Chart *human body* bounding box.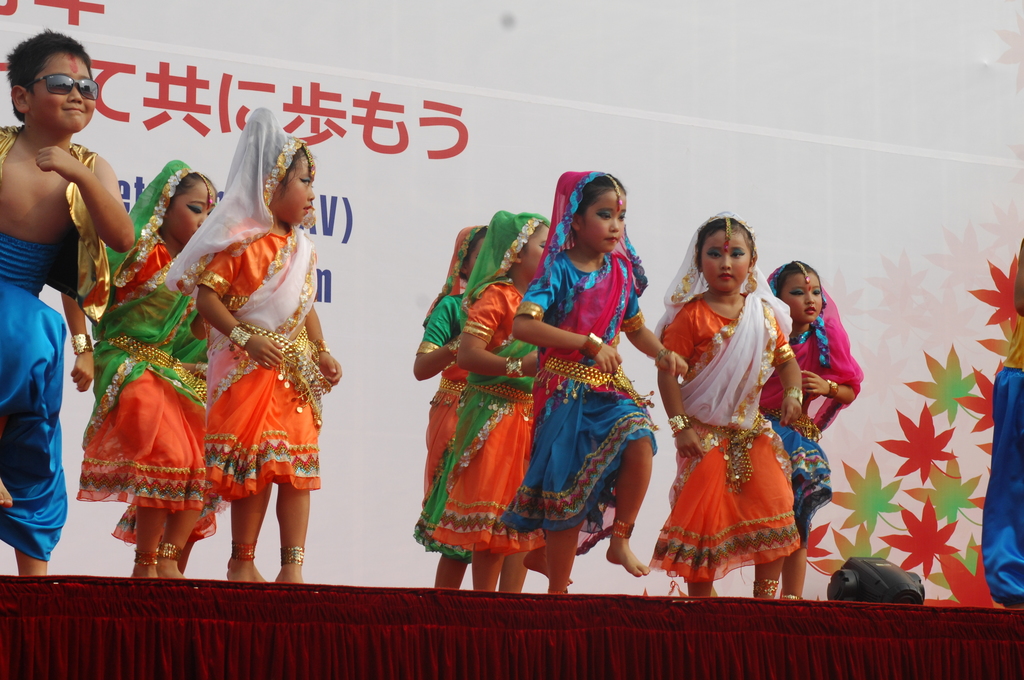
Charted: Rect(507, 248, 689, 595).
